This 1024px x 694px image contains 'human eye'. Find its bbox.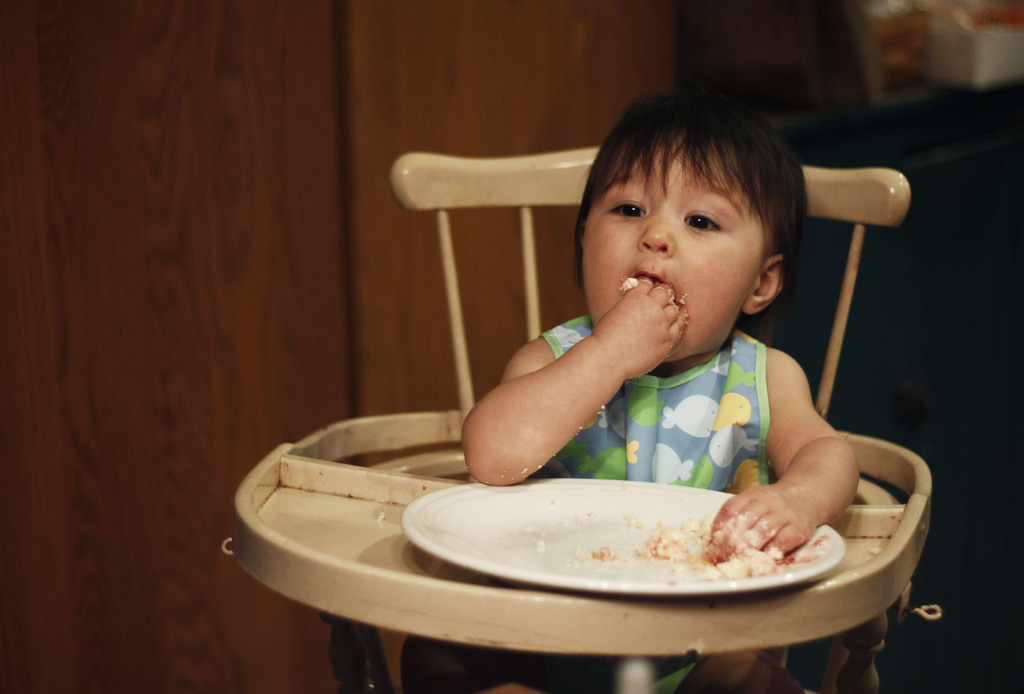
(609,188,650,226).
